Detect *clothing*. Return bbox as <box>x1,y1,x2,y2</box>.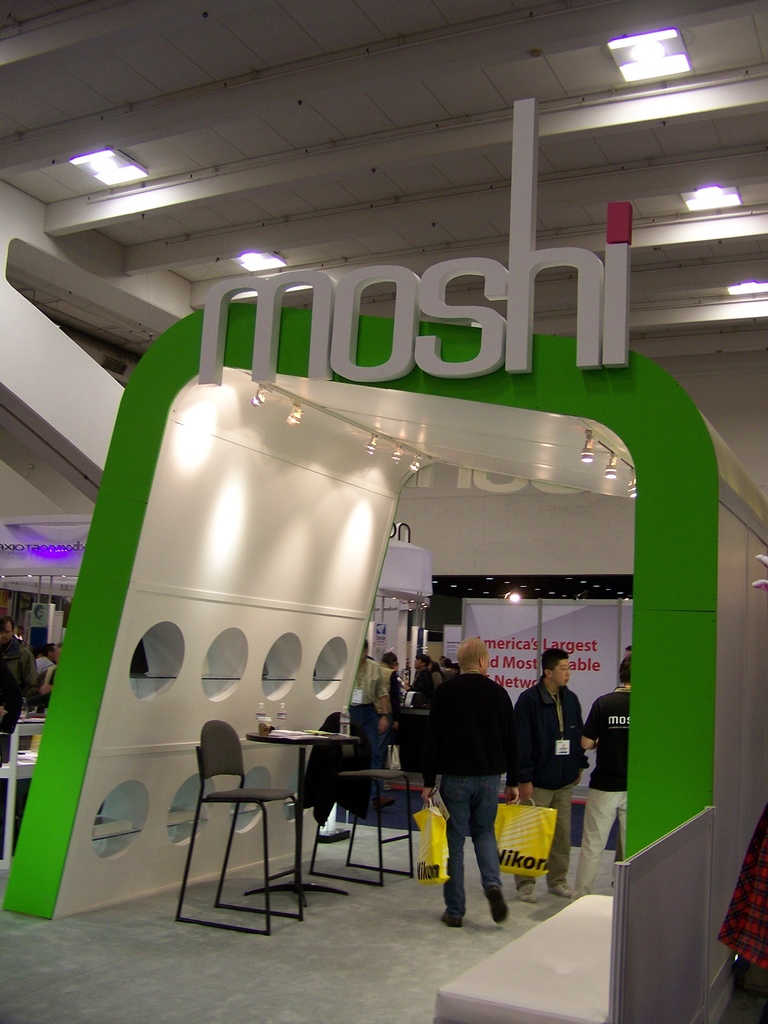
<box>412,668,503,909</box>.
